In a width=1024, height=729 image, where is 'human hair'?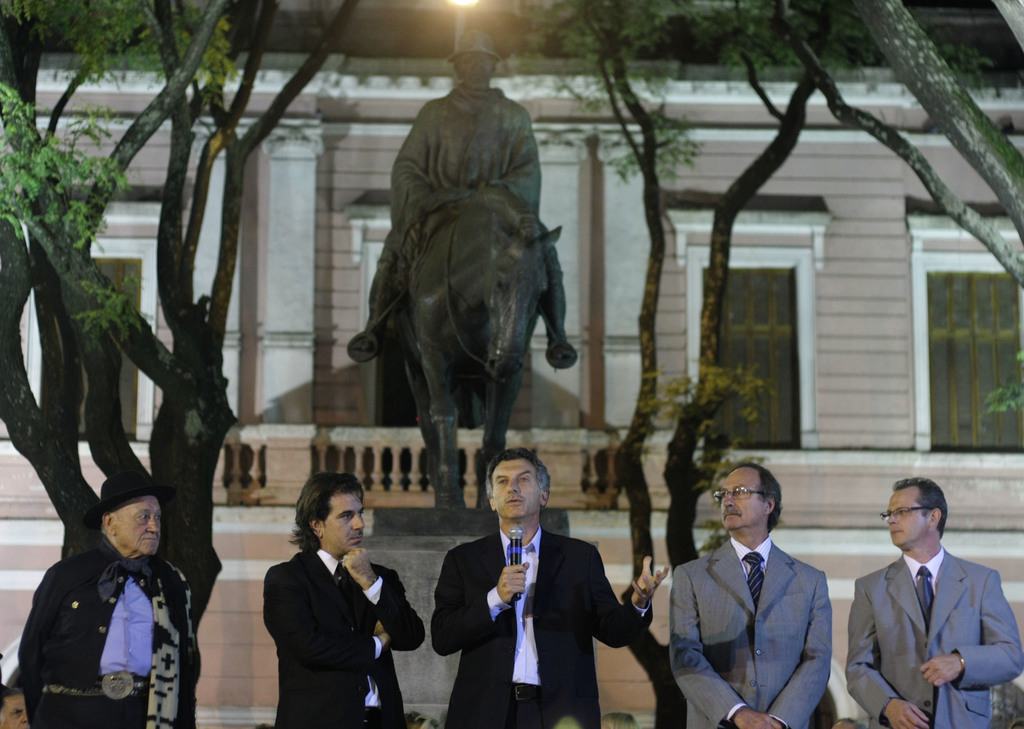
rect(893, 478, 947, 535).
